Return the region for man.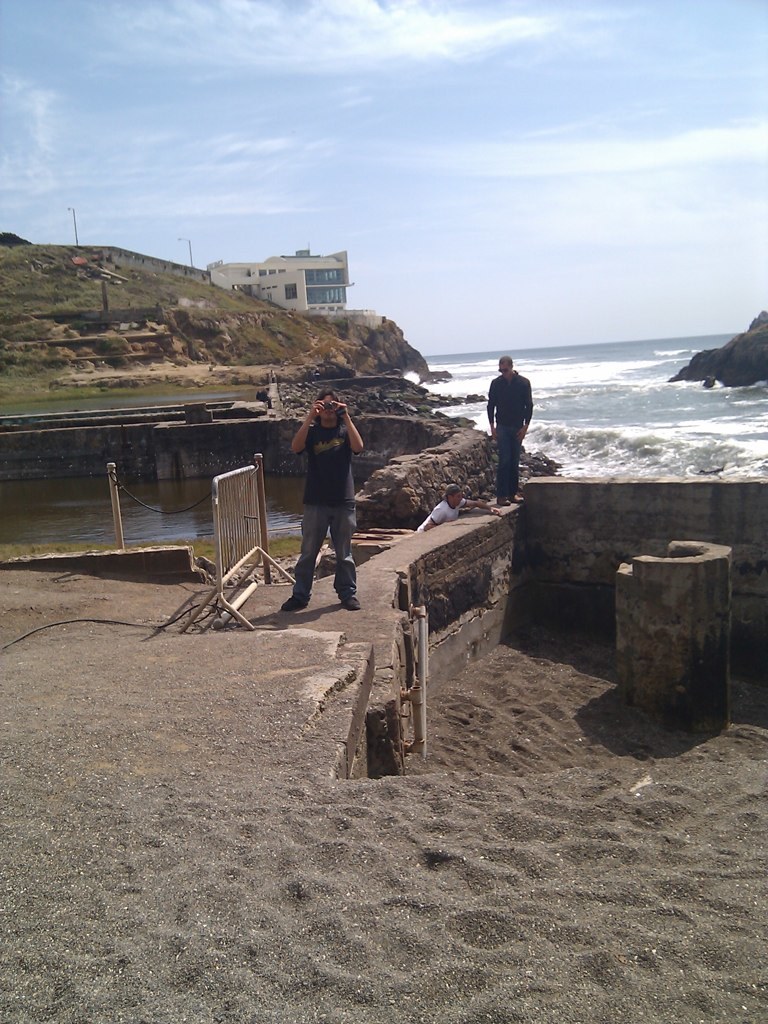
bbox=(277, 389, 374, 611).
